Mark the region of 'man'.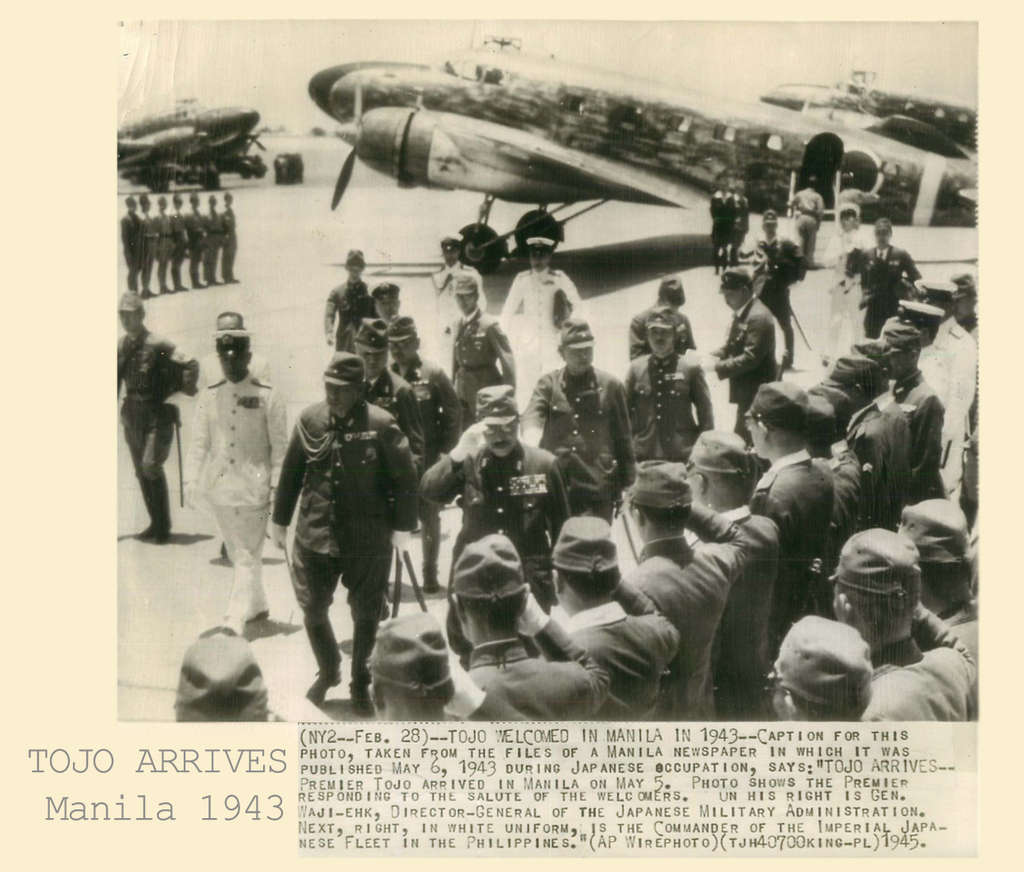
Region: crop(621, 309, 713, 467).
